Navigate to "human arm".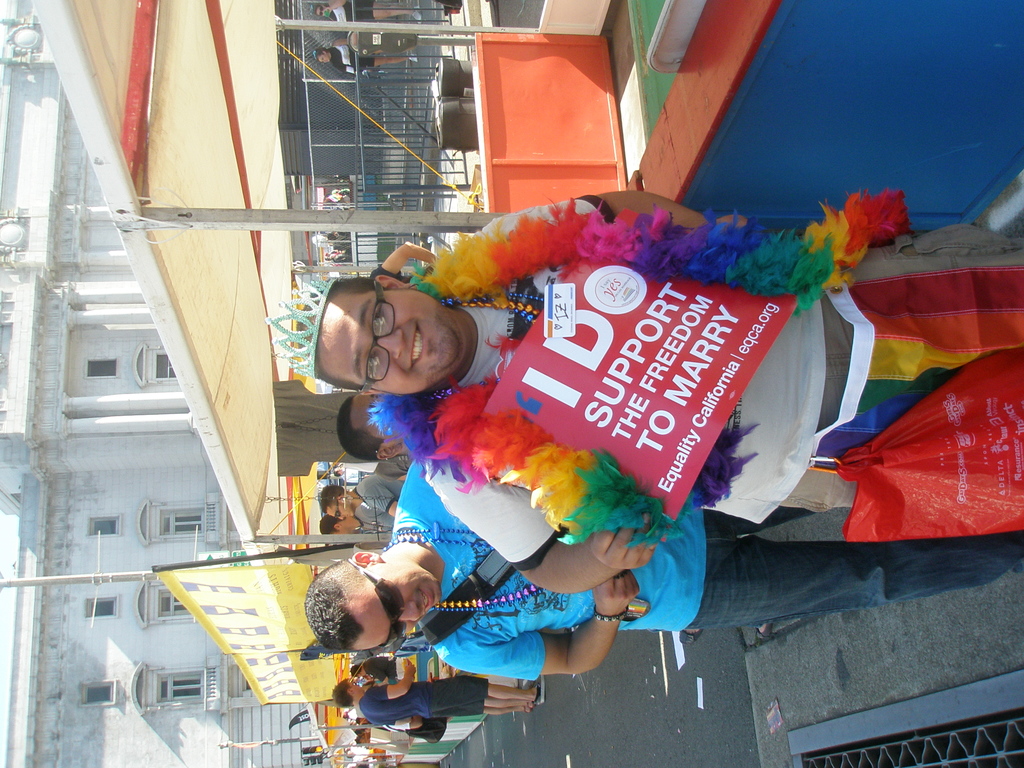
Navigation target: l=469, t=179, r=726, b=233.
